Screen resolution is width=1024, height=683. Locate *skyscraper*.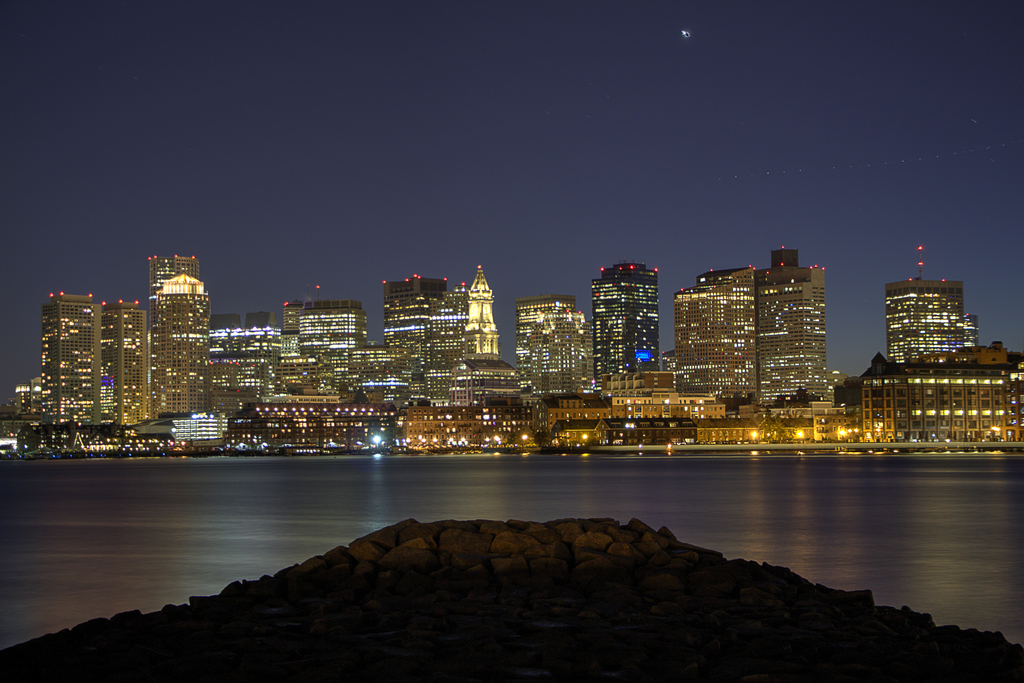
left=38, top=296, right=104, bottom=428.
